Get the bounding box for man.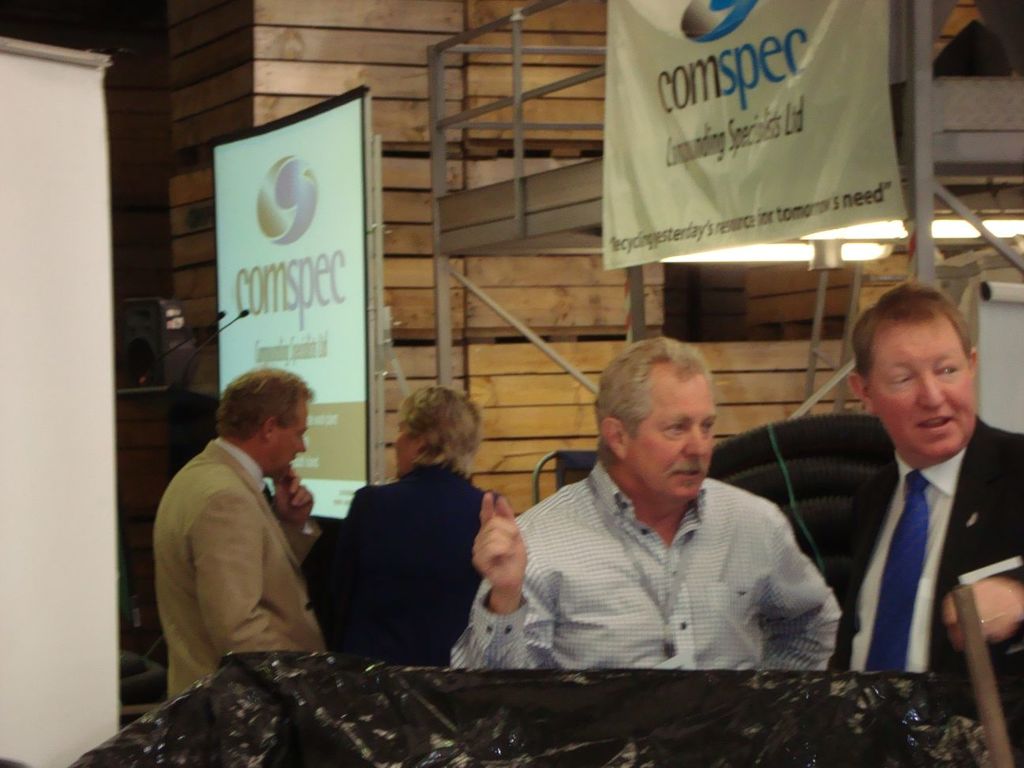
rect(145, 369, 345, 713).
